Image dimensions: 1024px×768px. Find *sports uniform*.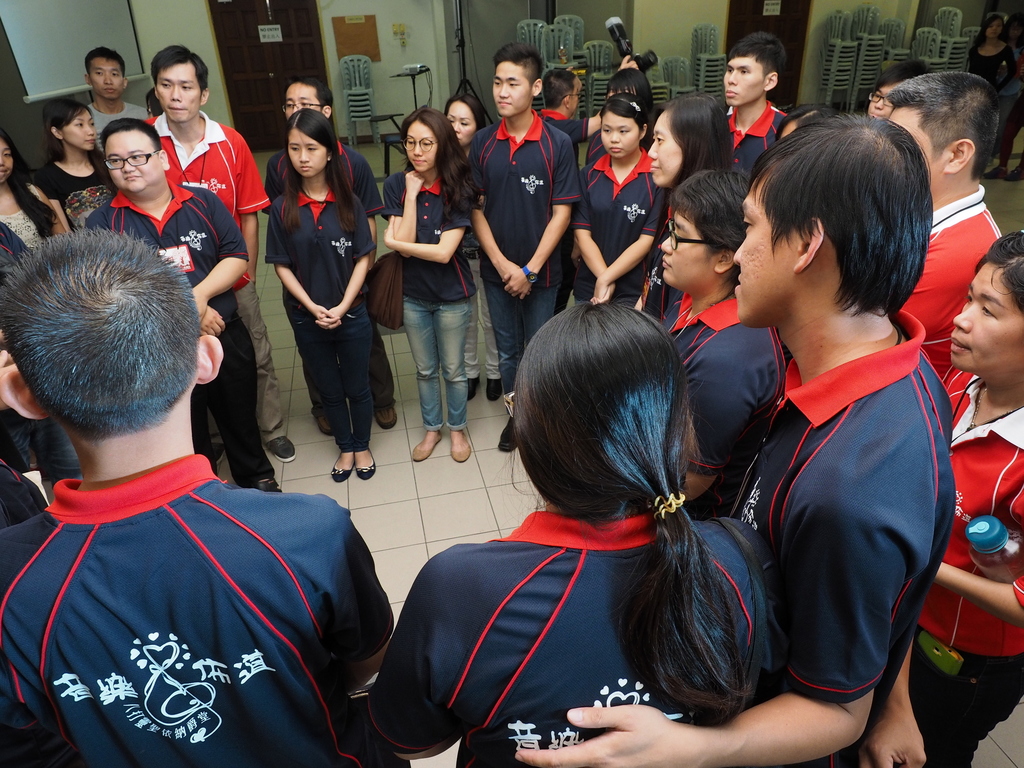
267/128/393/435.
